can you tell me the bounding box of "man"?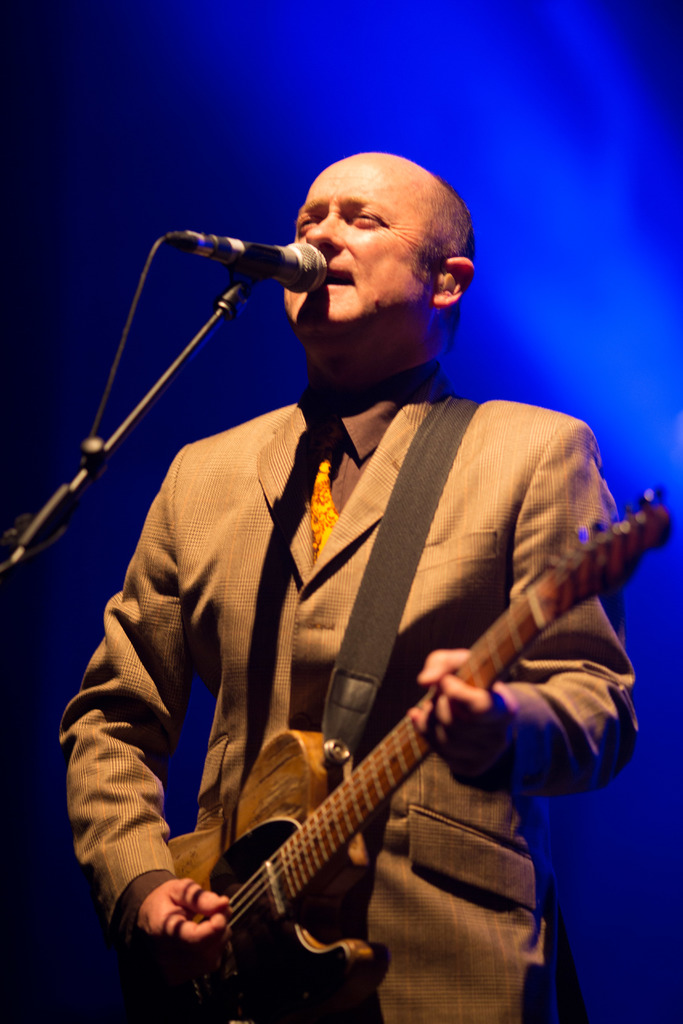
left=62, top=150, right=638, bottom=1023.
